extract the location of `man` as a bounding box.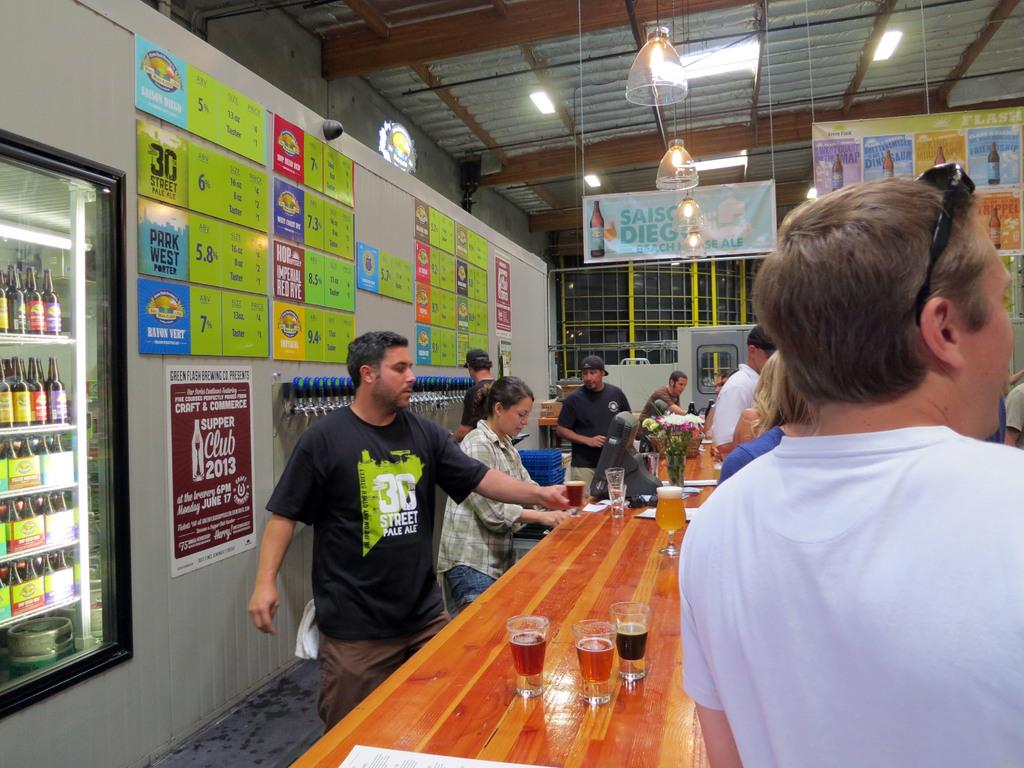
[451, 349, 497, 438].
